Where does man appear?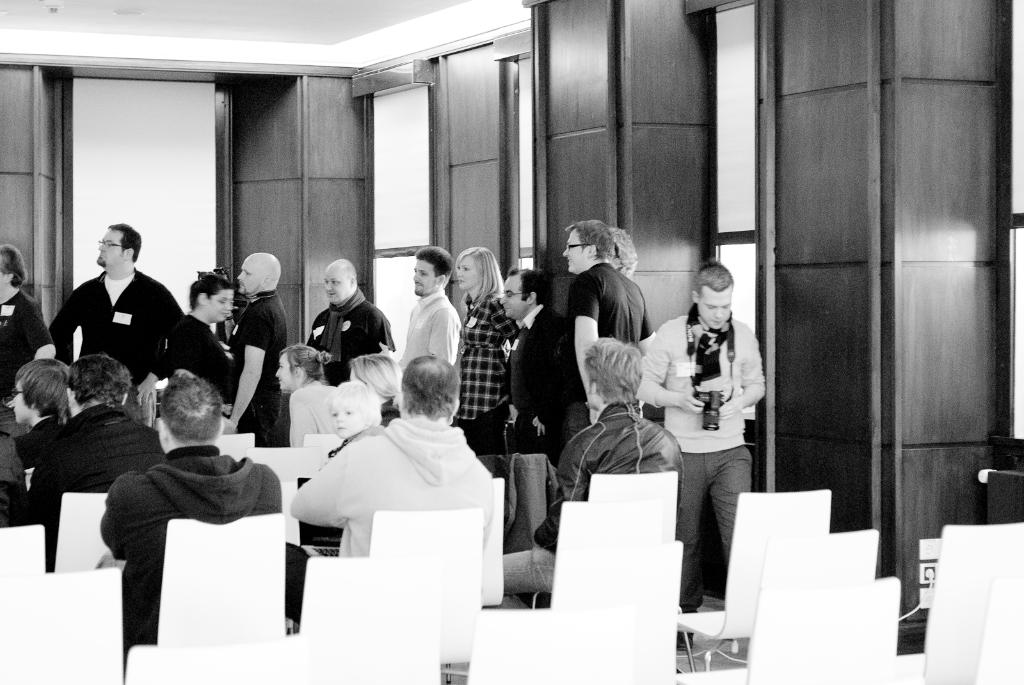
Appears at rect(276, 356, 508, 619).
